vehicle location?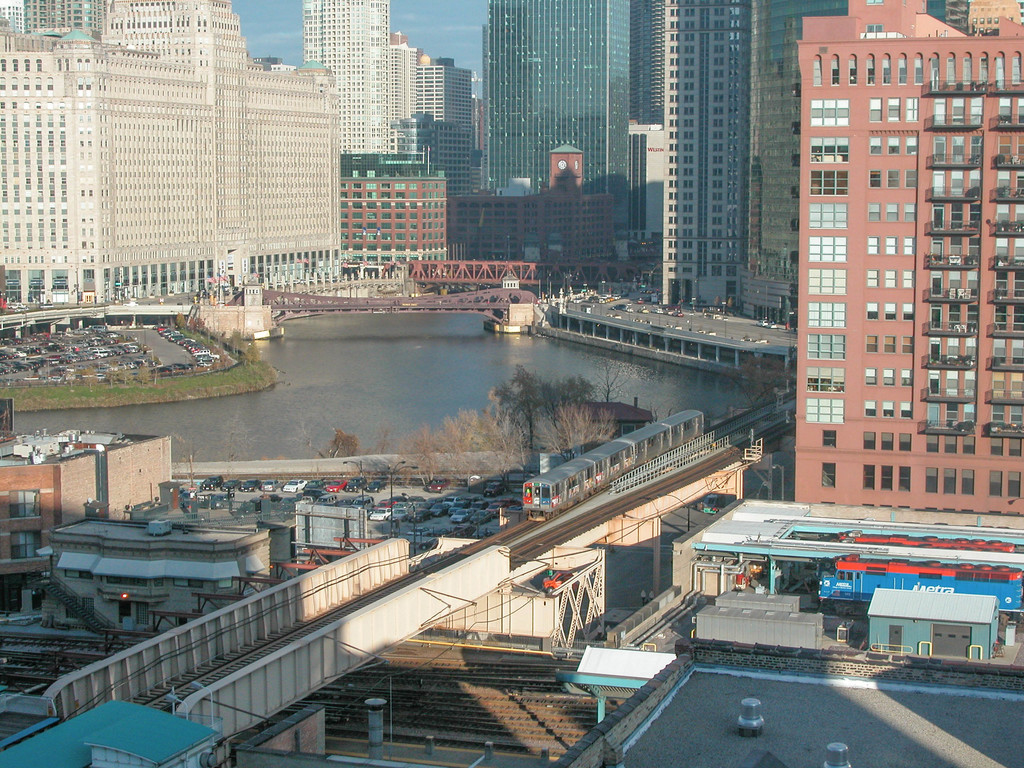
l=301, t=477, r=326, b=497
